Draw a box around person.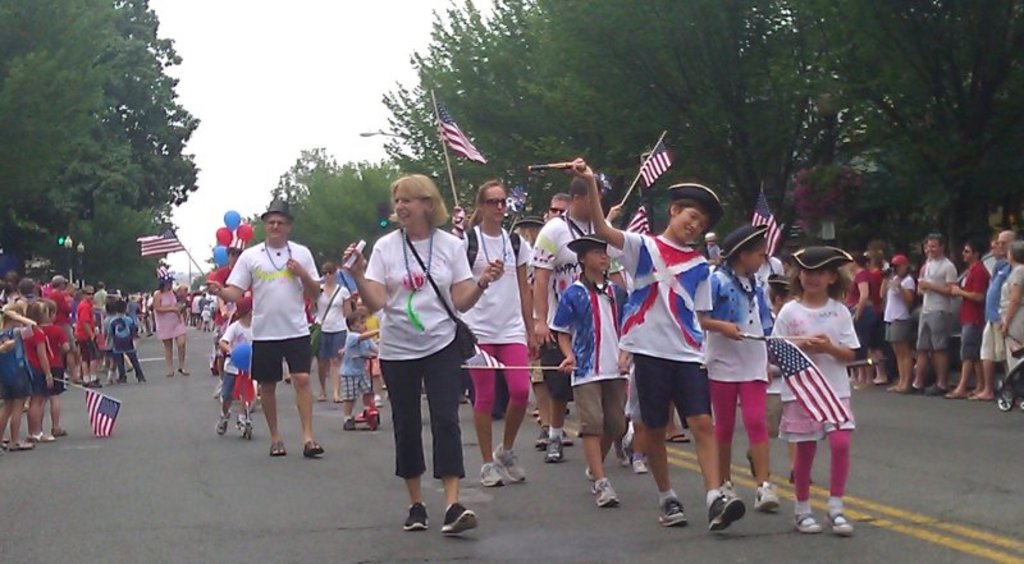
x1=70 y1=292 x2=97 y2=389.
